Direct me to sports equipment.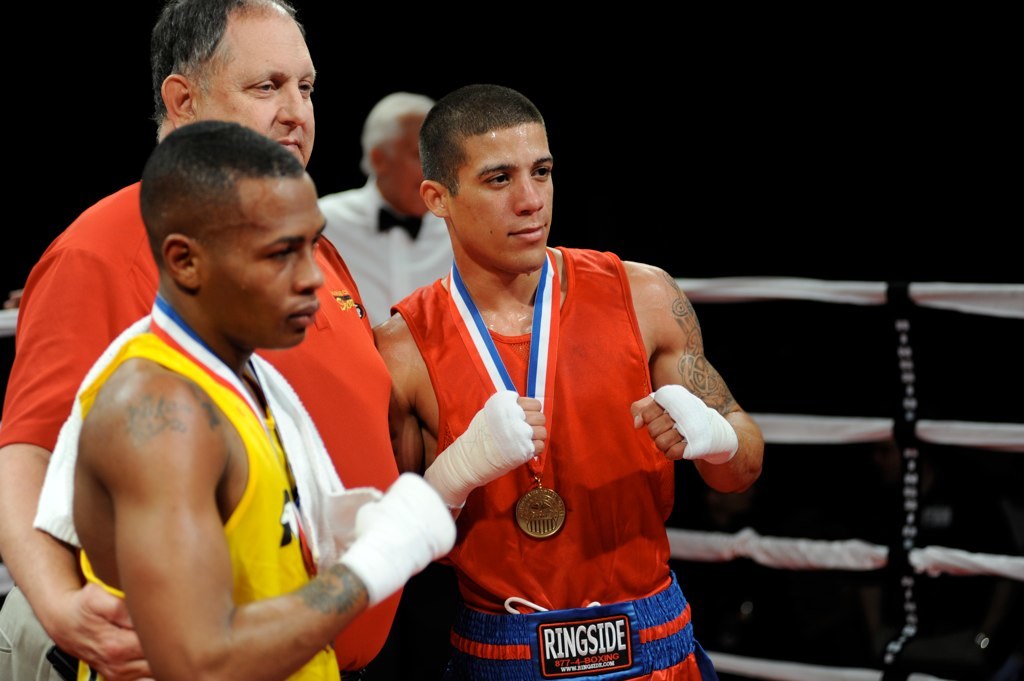
Direction: detection(336, 474, 459, 612).
